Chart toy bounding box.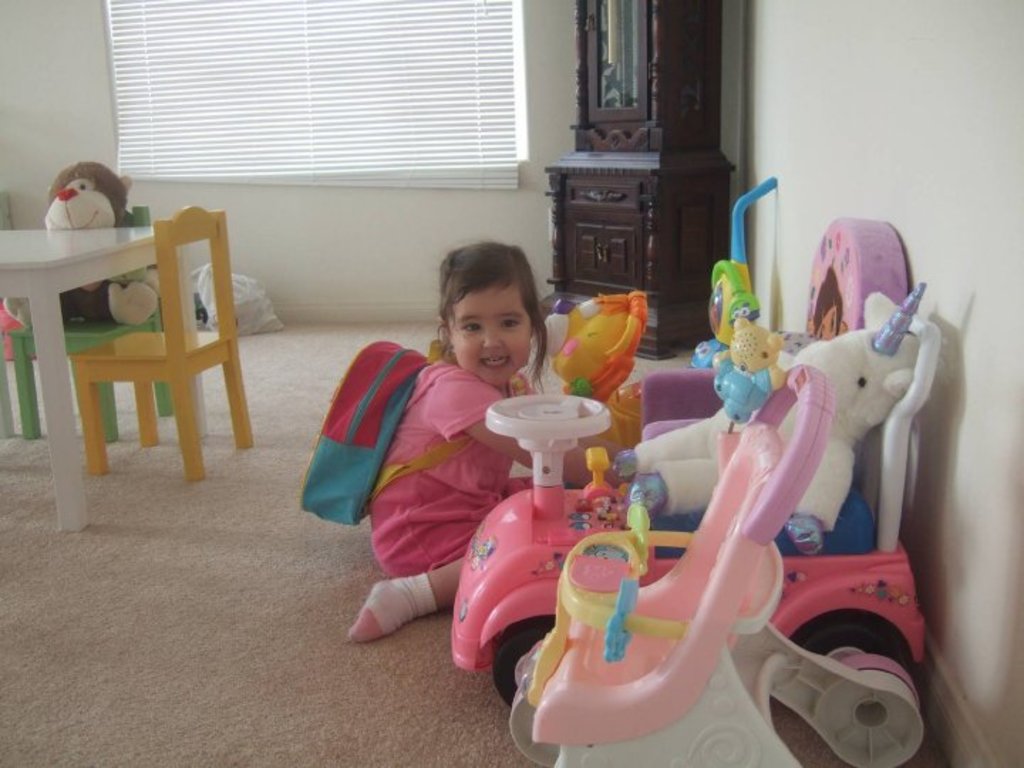
Charted: box(710, 330, 781, 418).
